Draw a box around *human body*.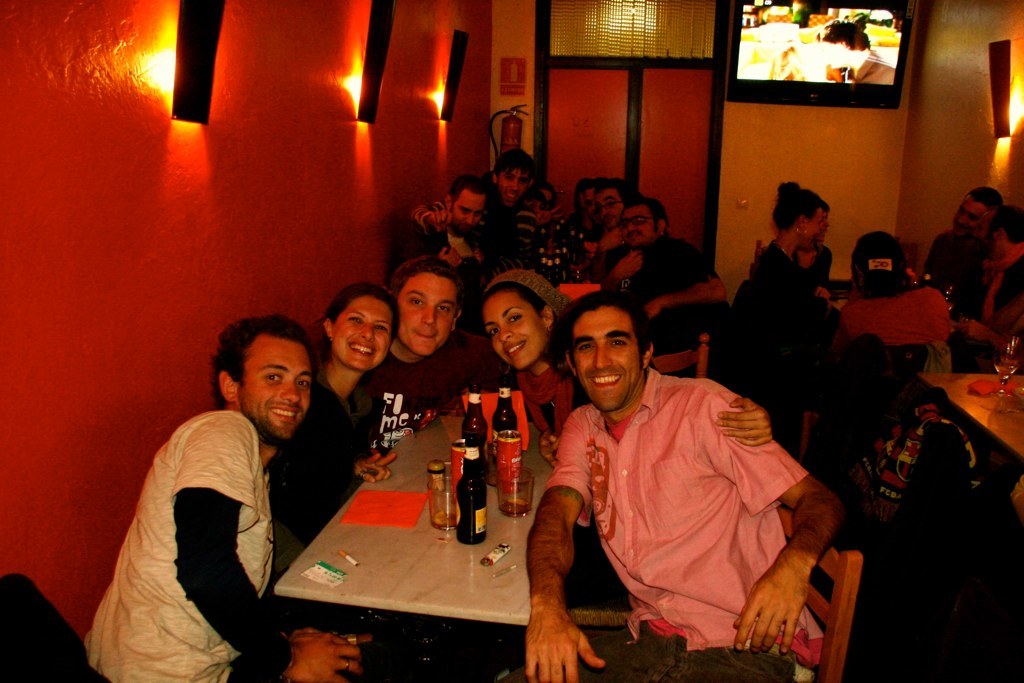
956/204/1023/362.
